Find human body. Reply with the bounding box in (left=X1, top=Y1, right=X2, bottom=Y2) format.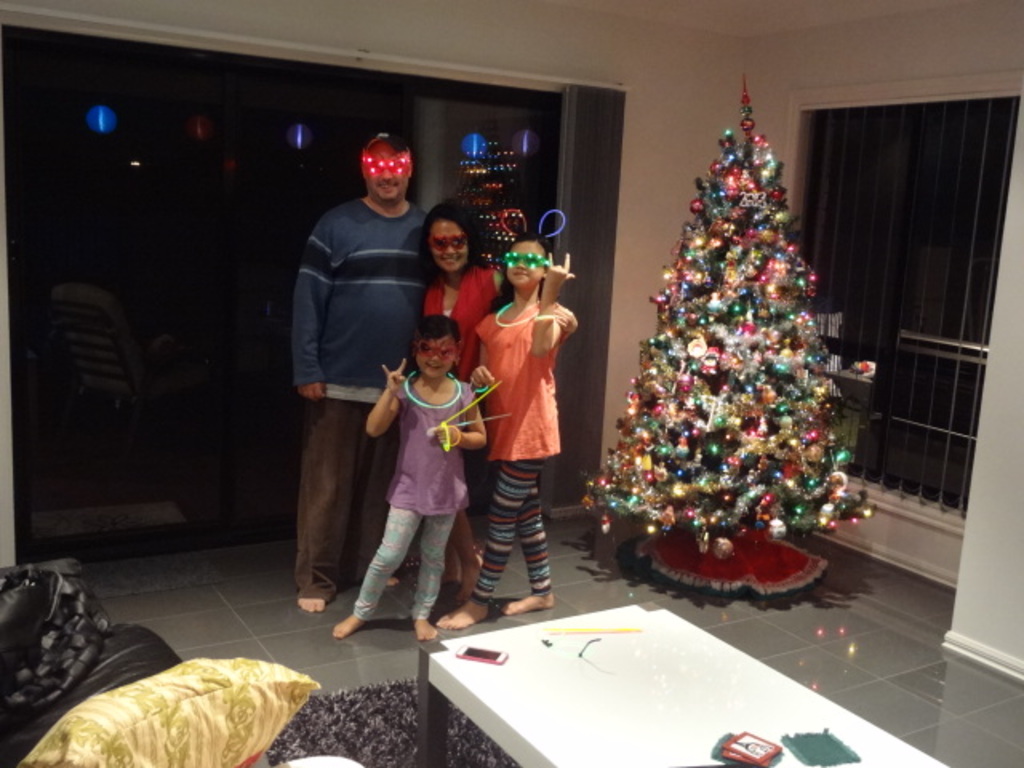
(left=291, top=189, right=454, bottom=616).
